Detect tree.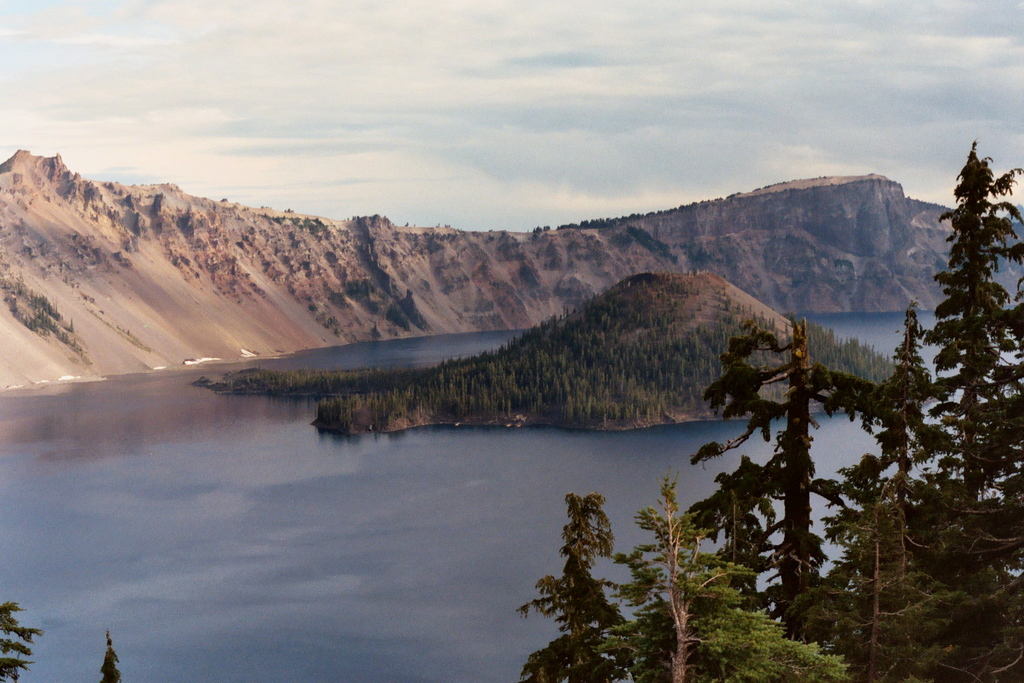
Detected at Rect(0, 593, 47, 682).
